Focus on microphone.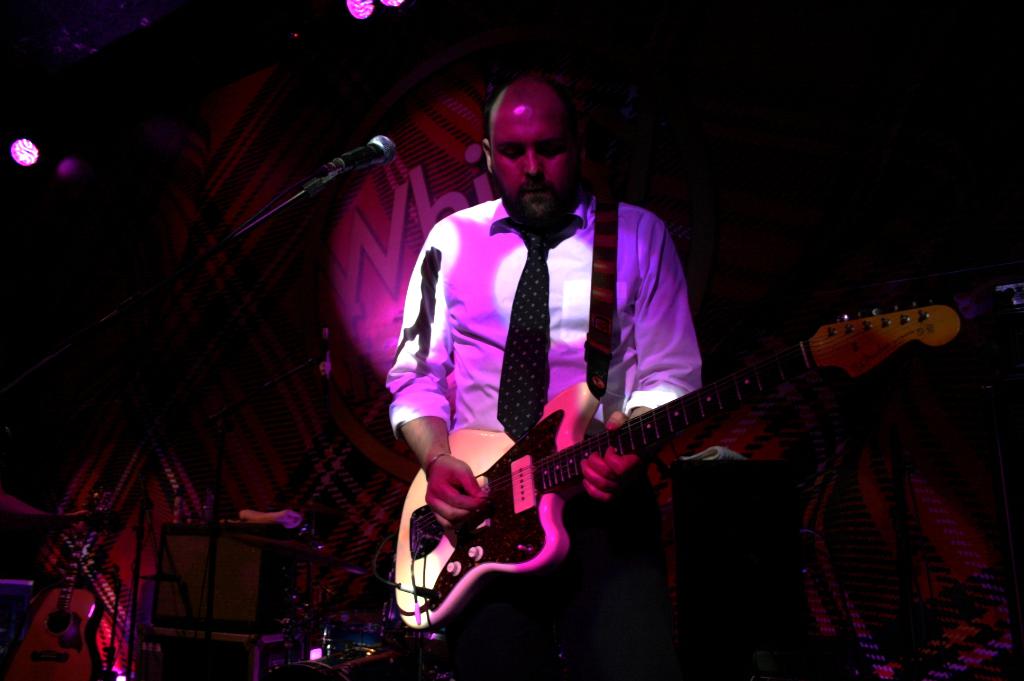
Focused at (335,134,395,171).
